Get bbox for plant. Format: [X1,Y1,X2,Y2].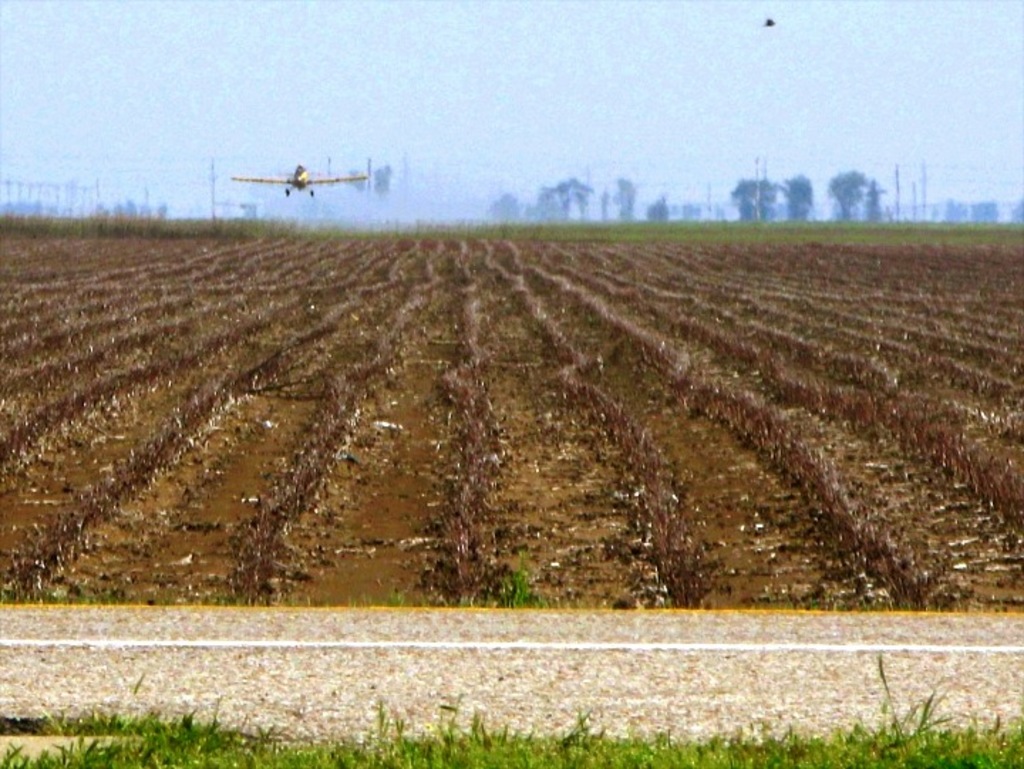
[0,200,1023,260].
